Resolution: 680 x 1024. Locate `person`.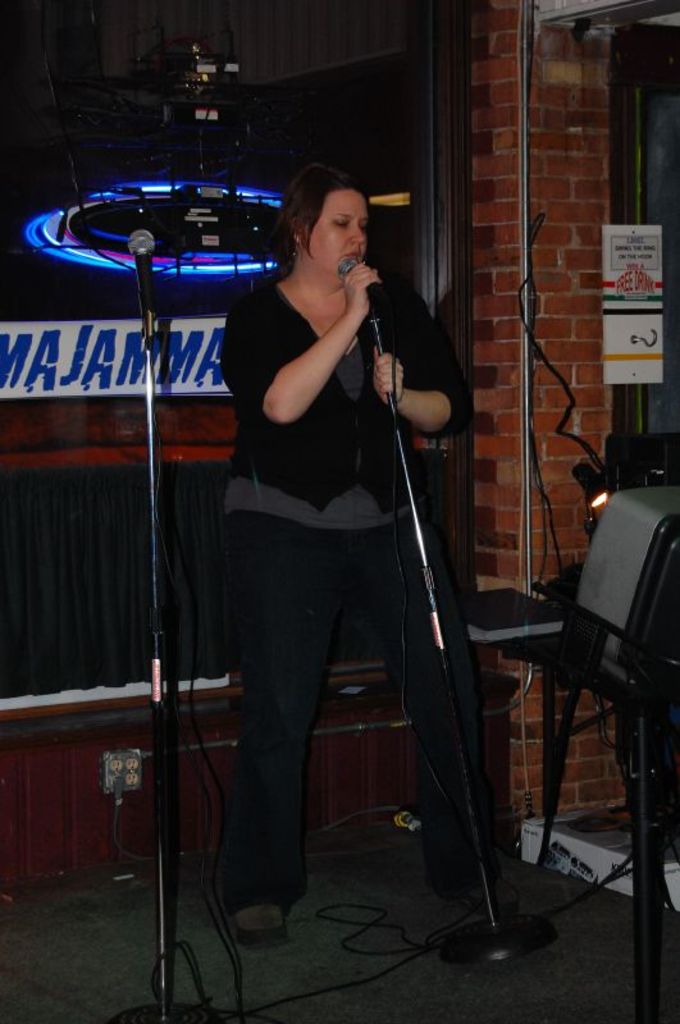
{"x1": 190, "y1": 159, "x2": 476, "y2": 961}.
